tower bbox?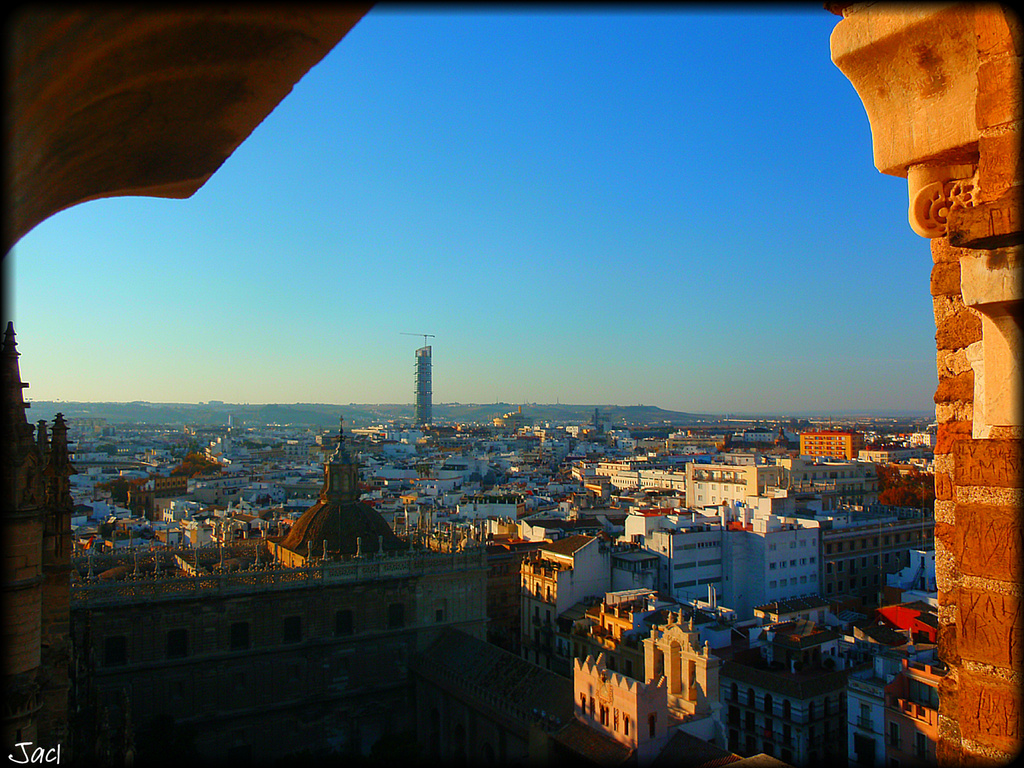
(416,344,433,424)
